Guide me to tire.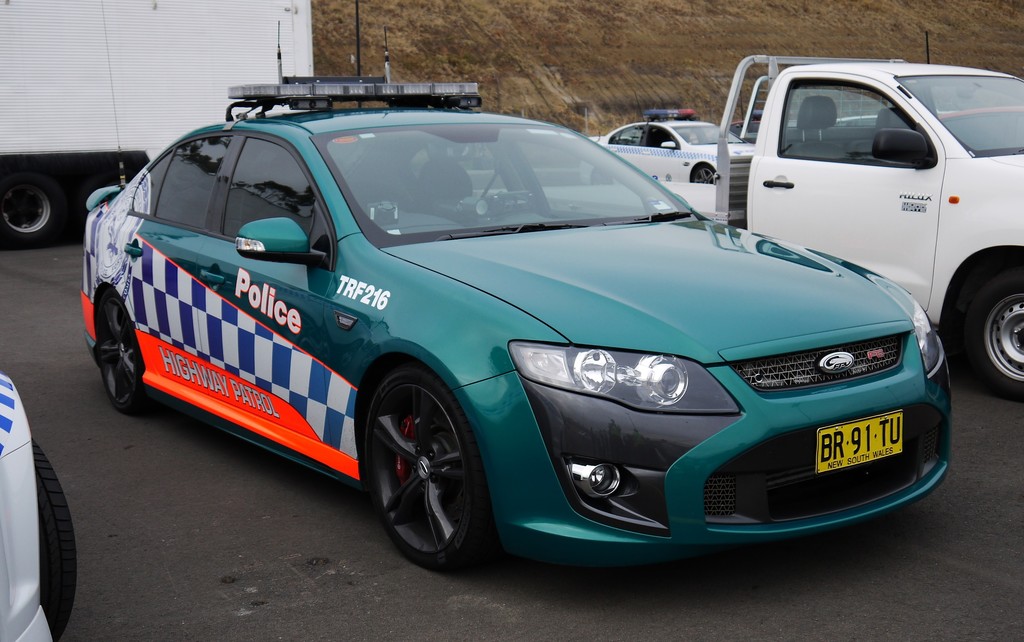
Guidance: {"x1": 964, "y1": 269, "x2": 1023, "y2": 396}.
